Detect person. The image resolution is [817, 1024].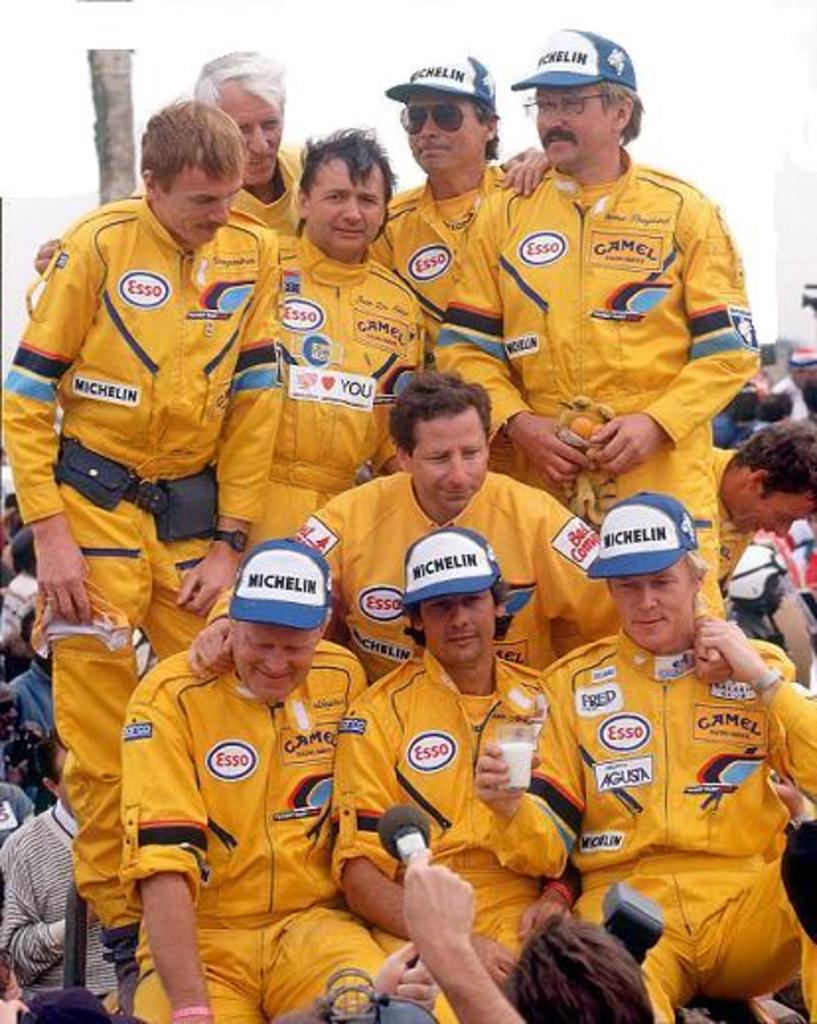
0 515 30 669.
